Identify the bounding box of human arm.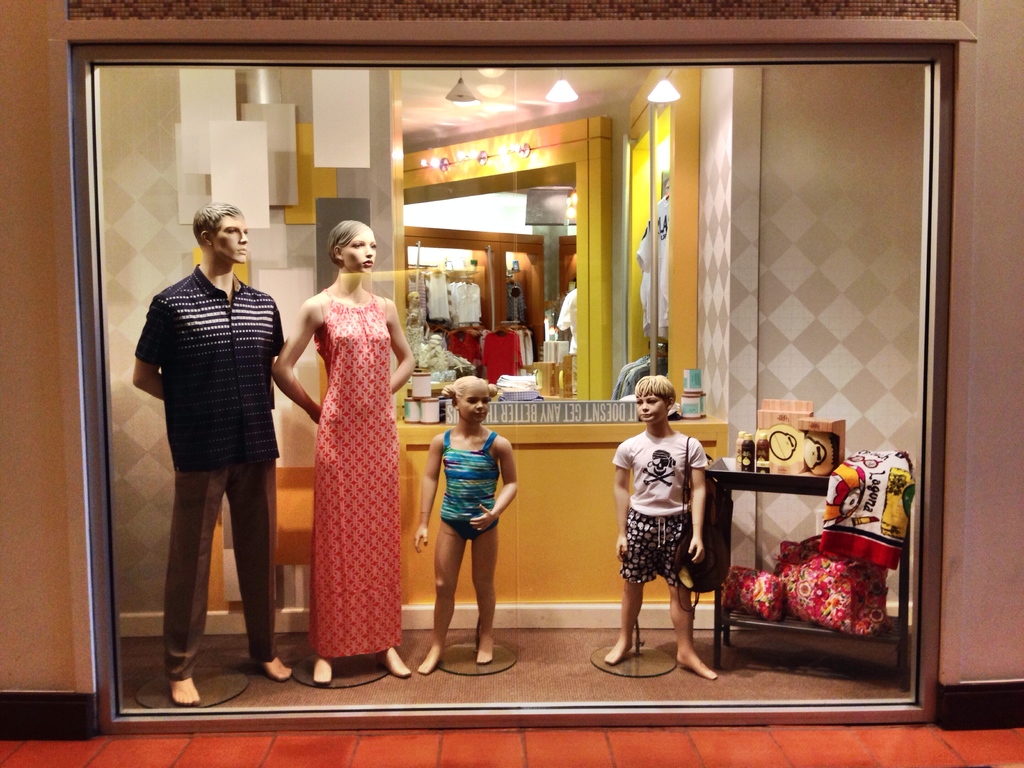
{"x1": 614, "y1": 442, "x2": 636, "y2": 557}.
